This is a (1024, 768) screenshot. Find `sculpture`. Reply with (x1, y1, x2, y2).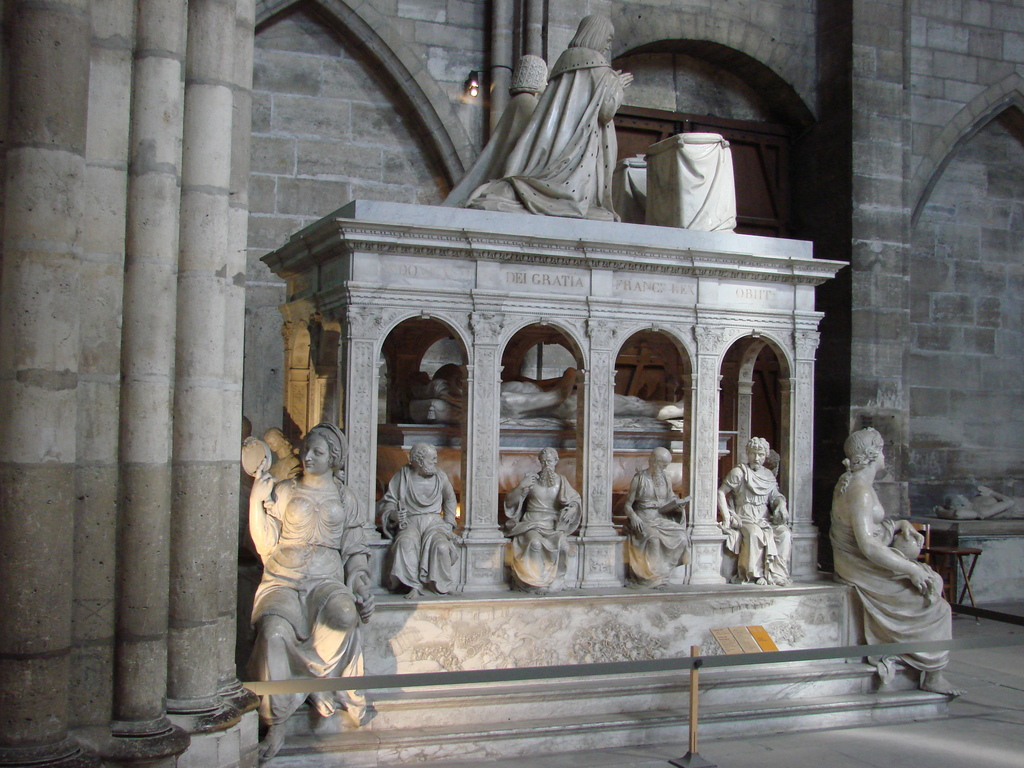
(379, 445, 460, 595).
